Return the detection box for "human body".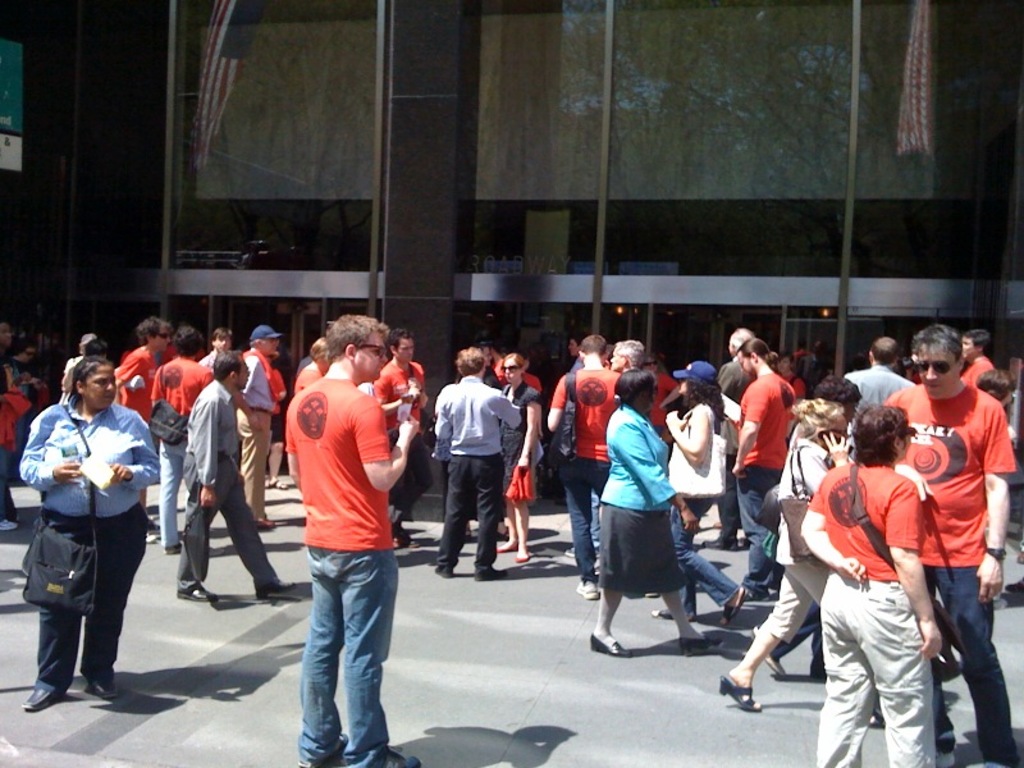
<box>497,378,540,557</box>.
